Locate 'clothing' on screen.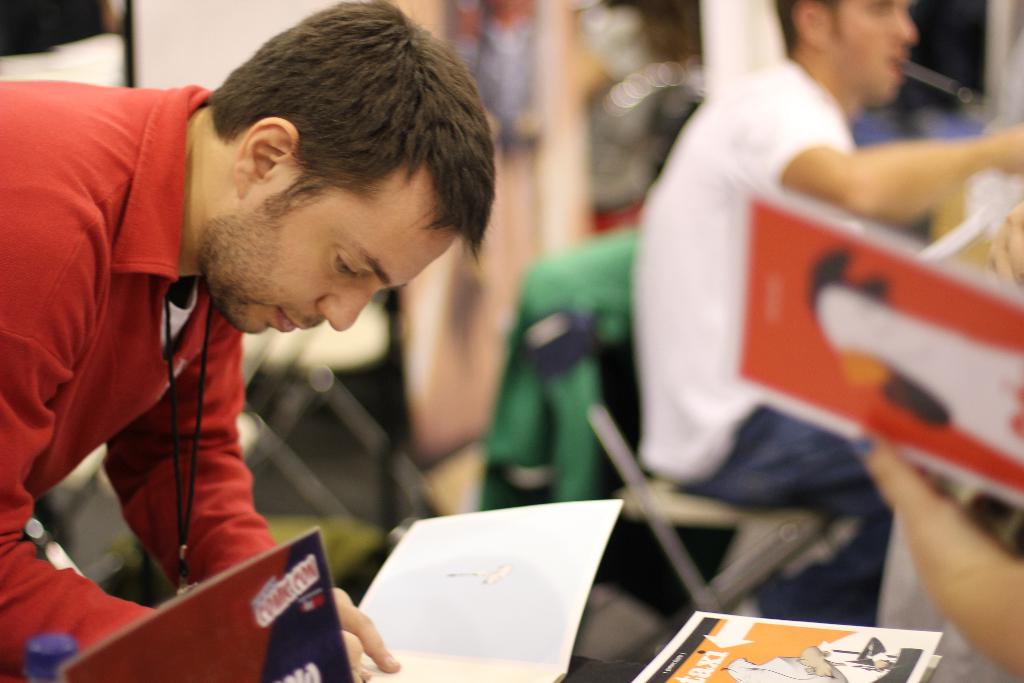
On screen at bbox=[471, 233, 633, 513].
